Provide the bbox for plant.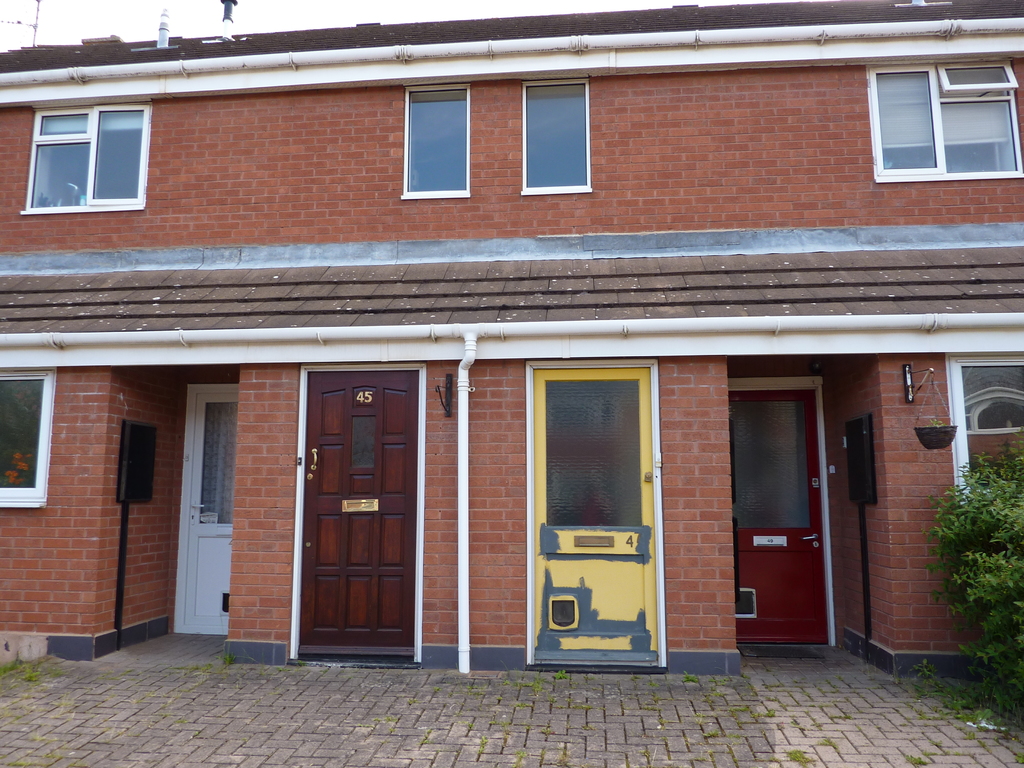
l=682, t=664, r=698, b=687.
